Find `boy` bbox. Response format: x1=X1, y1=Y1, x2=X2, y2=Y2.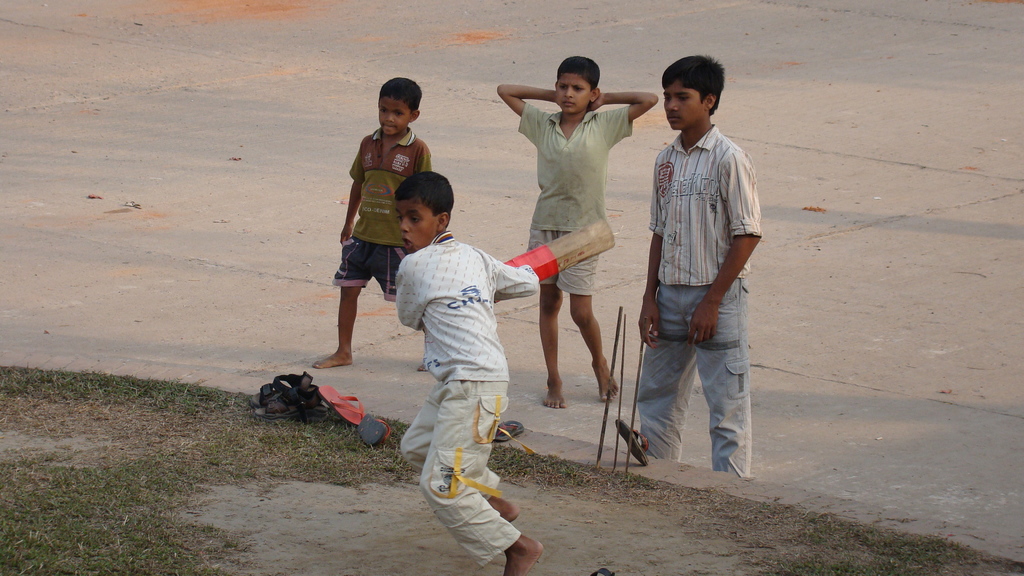
x1=300, y1=73, x2=440, y2=372.
